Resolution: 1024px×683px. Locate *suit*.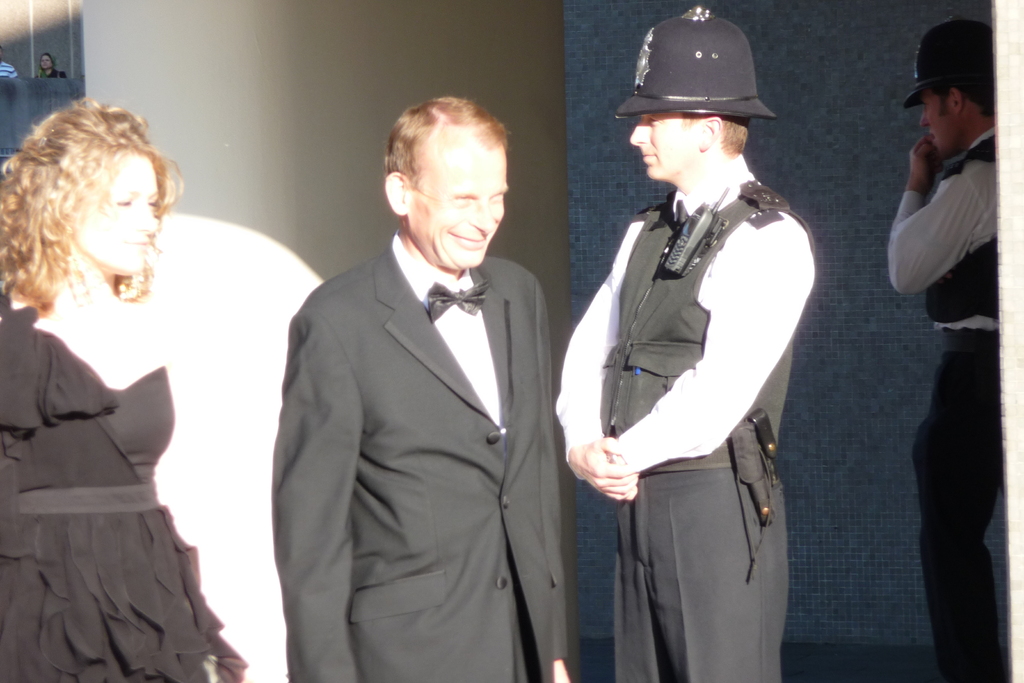
(x1=221, y1=136, x2=495, y2=662).
